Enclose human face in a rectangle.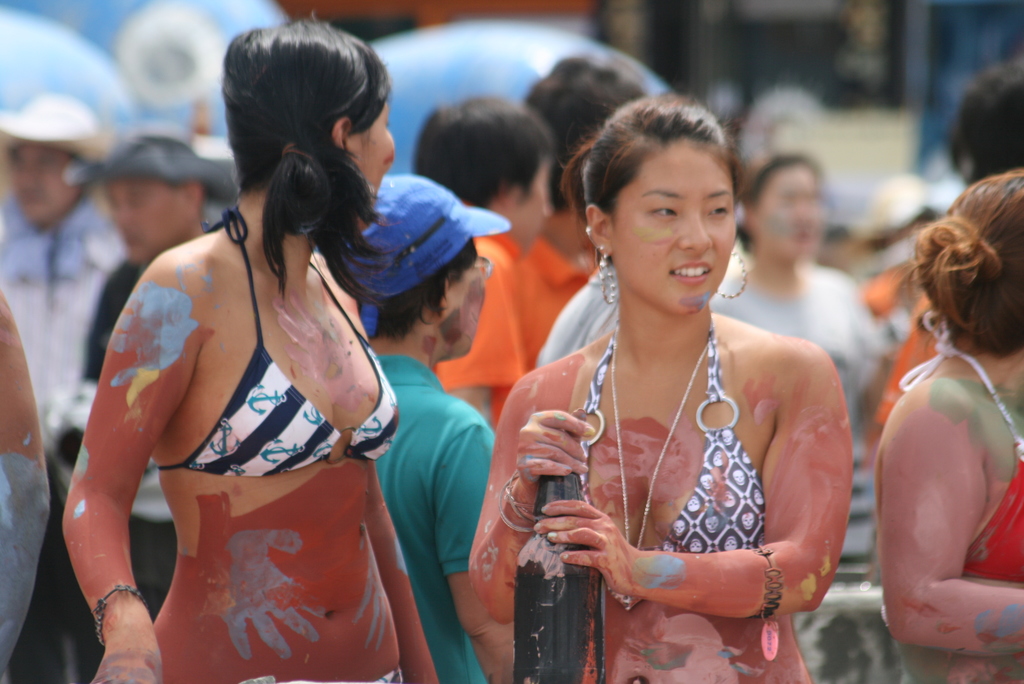
region(353, 99, 396, 229).
